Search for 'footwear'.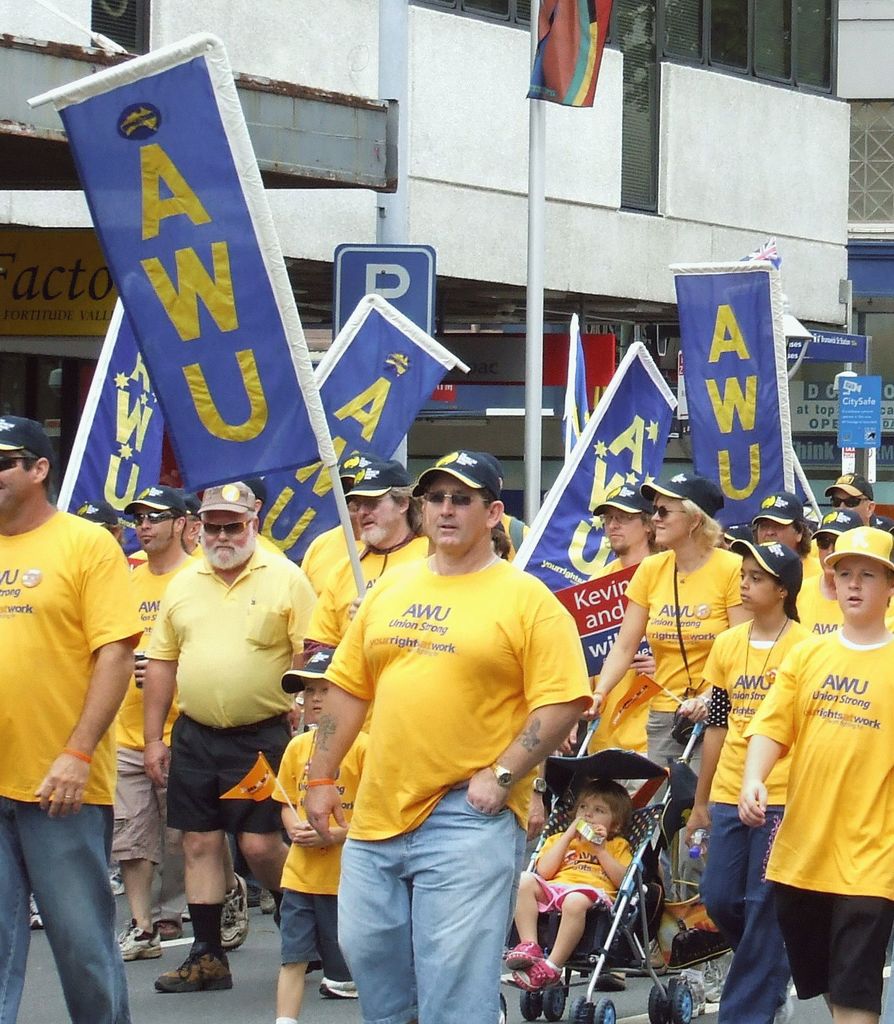
Found at Rect(697, 944, 732, 1002).
